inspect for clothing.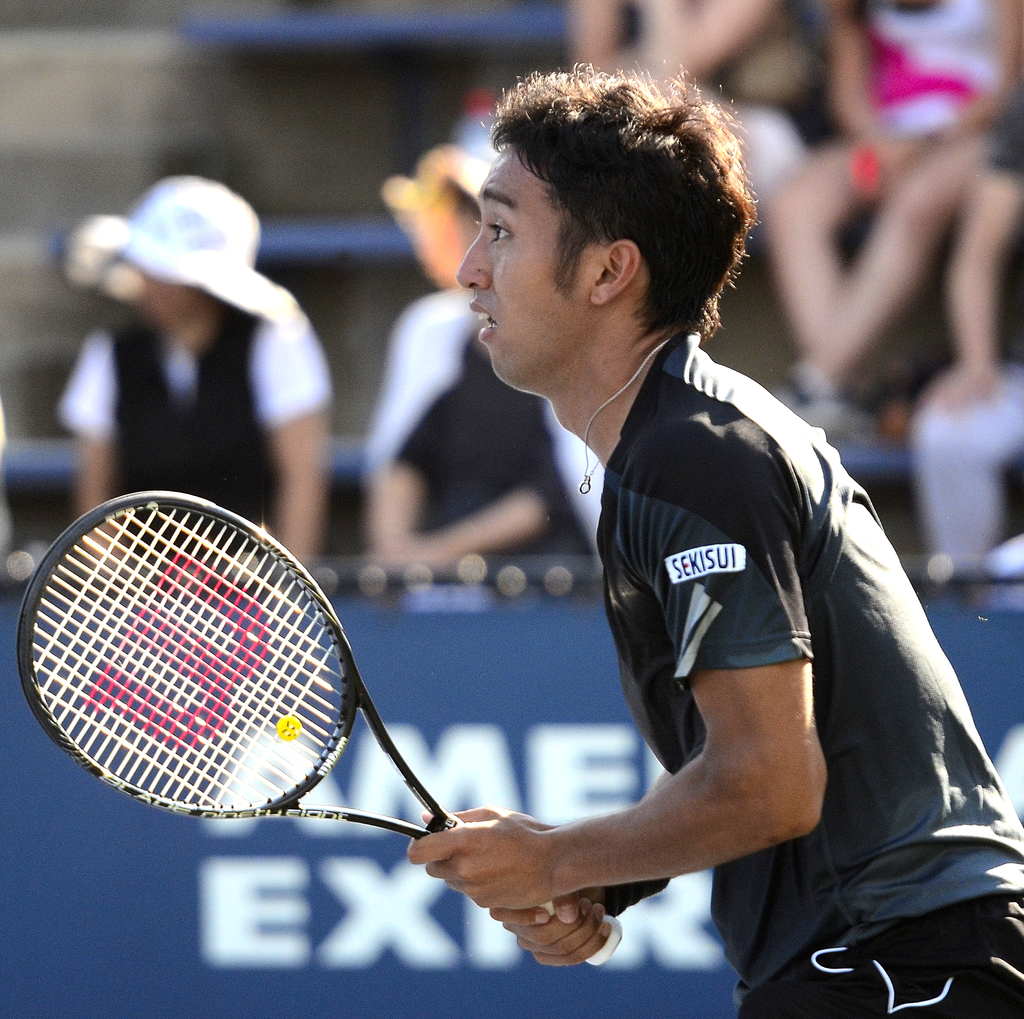
Inspection: <box>362,289,611,574</box>.
